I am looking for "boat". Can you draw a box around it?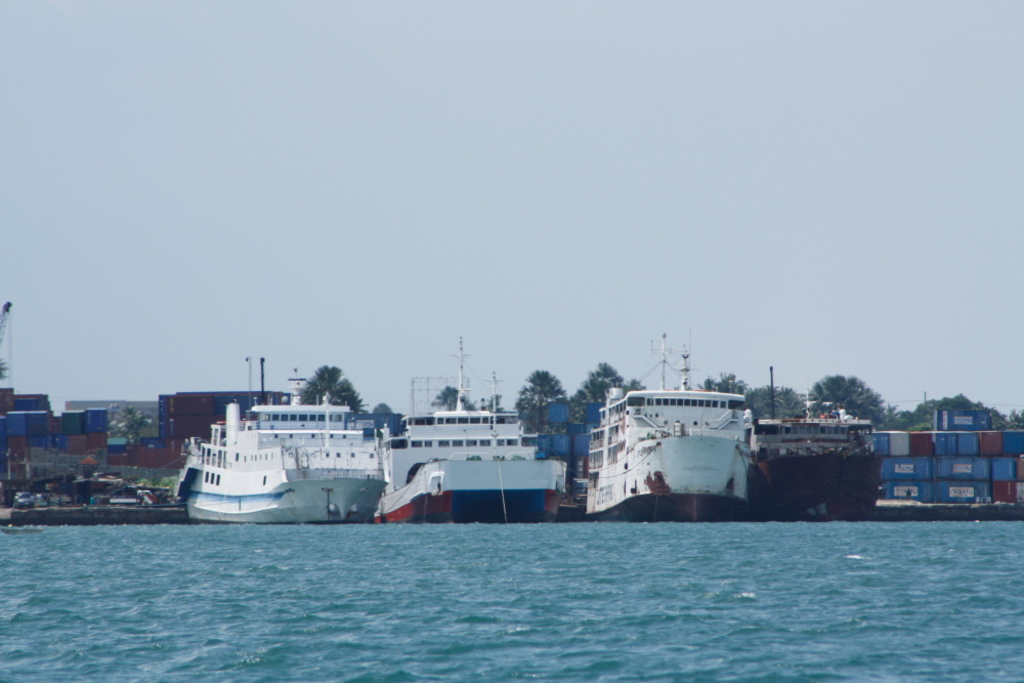
Sure, the bounding box is (left=586, top=332, right=756, bottom=523).
